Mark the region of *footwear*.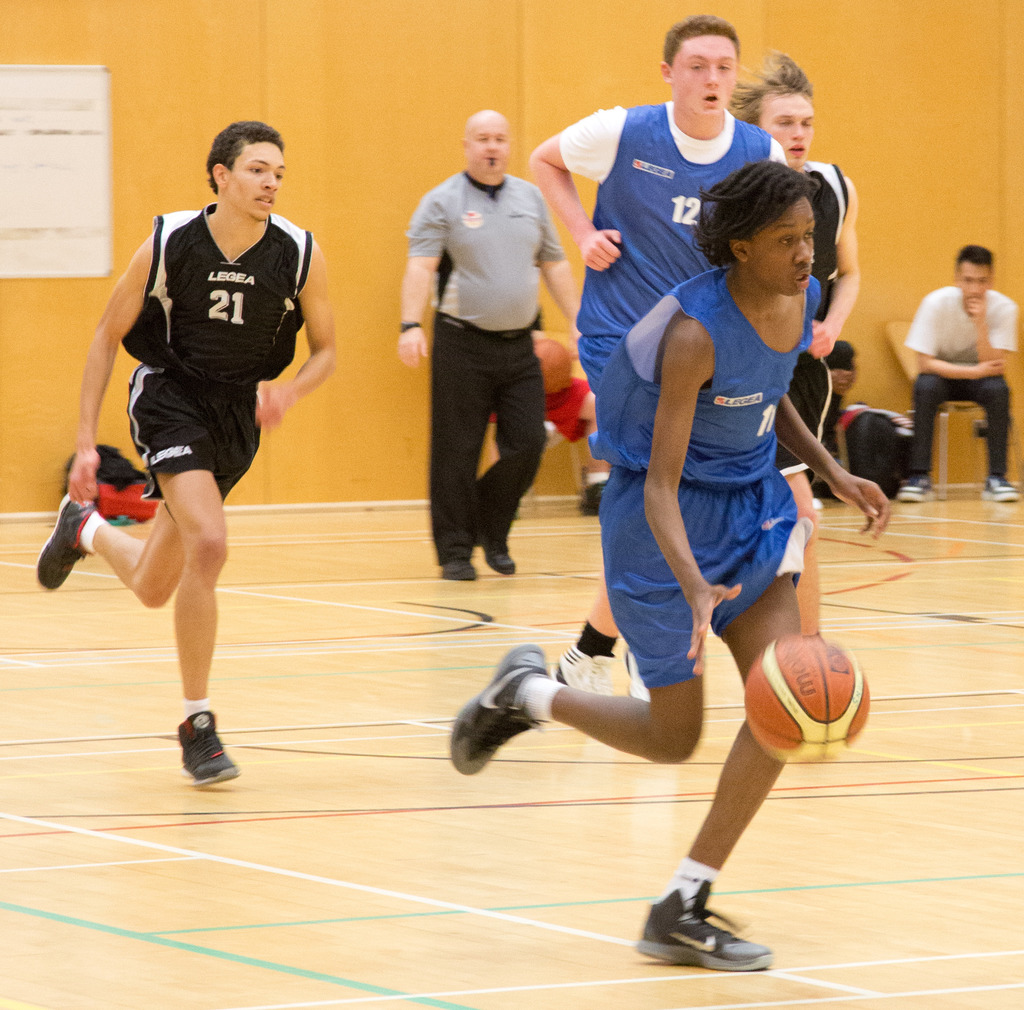
Region: bbox=(623, 648, 647, 698).
